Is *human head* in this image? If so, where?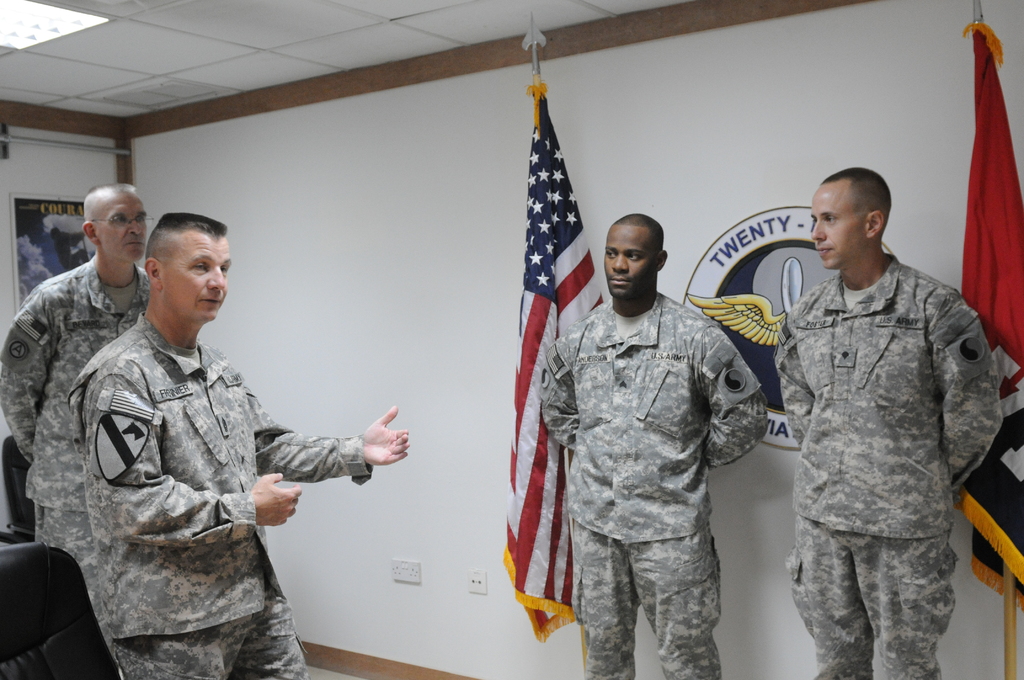
Yes, at {"x1": 607, "y1": 215, "x2": 669, "y2": 302}.
